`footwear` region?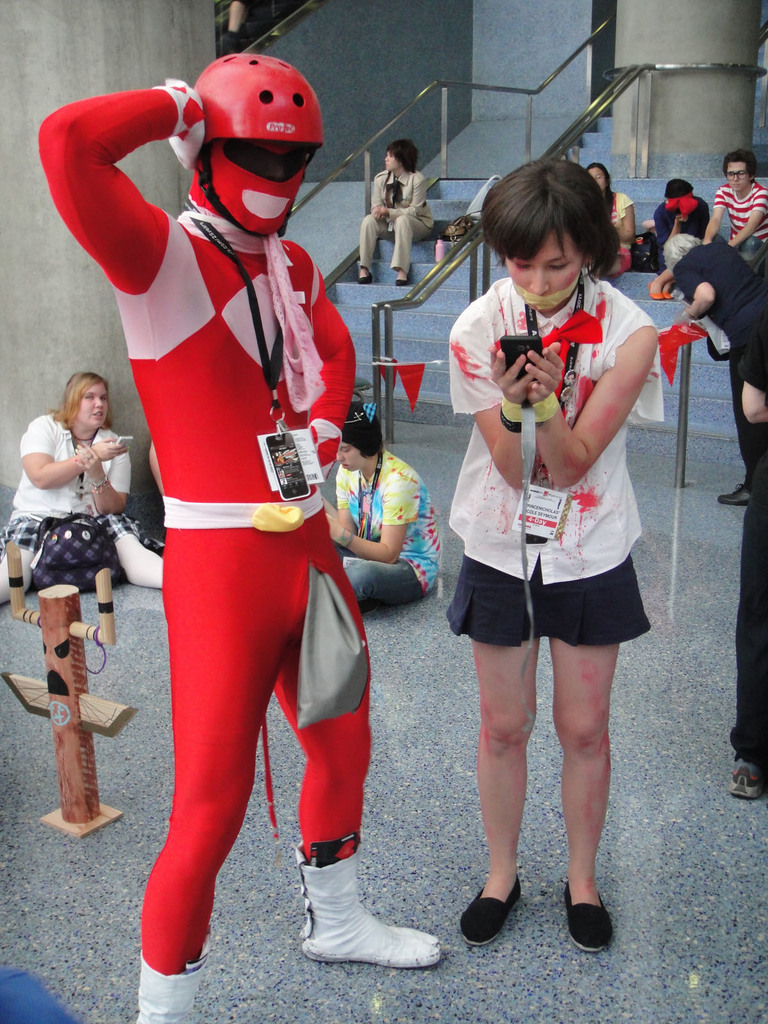
bbox=[716, 481, 751, 511]
